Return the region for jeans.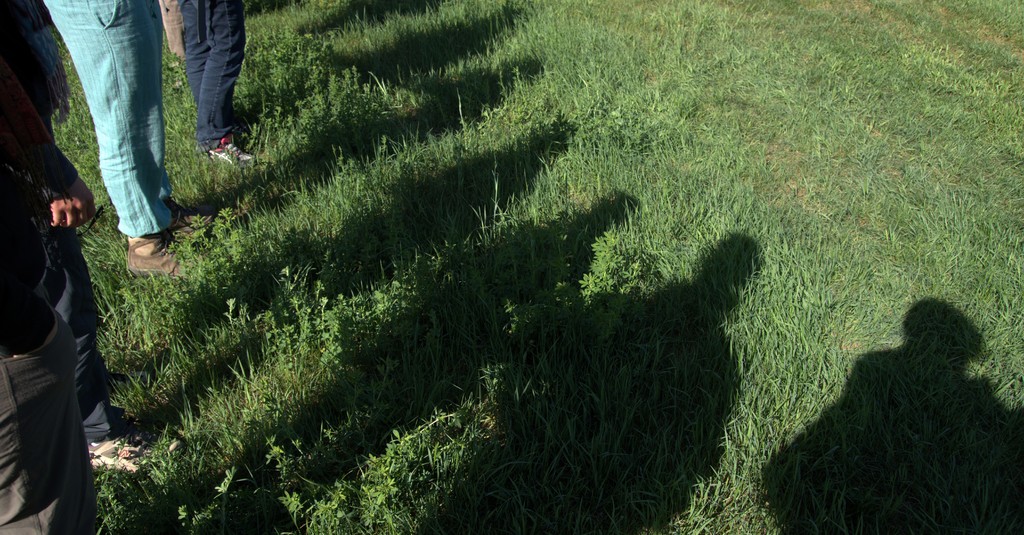
182:0:246:149.
